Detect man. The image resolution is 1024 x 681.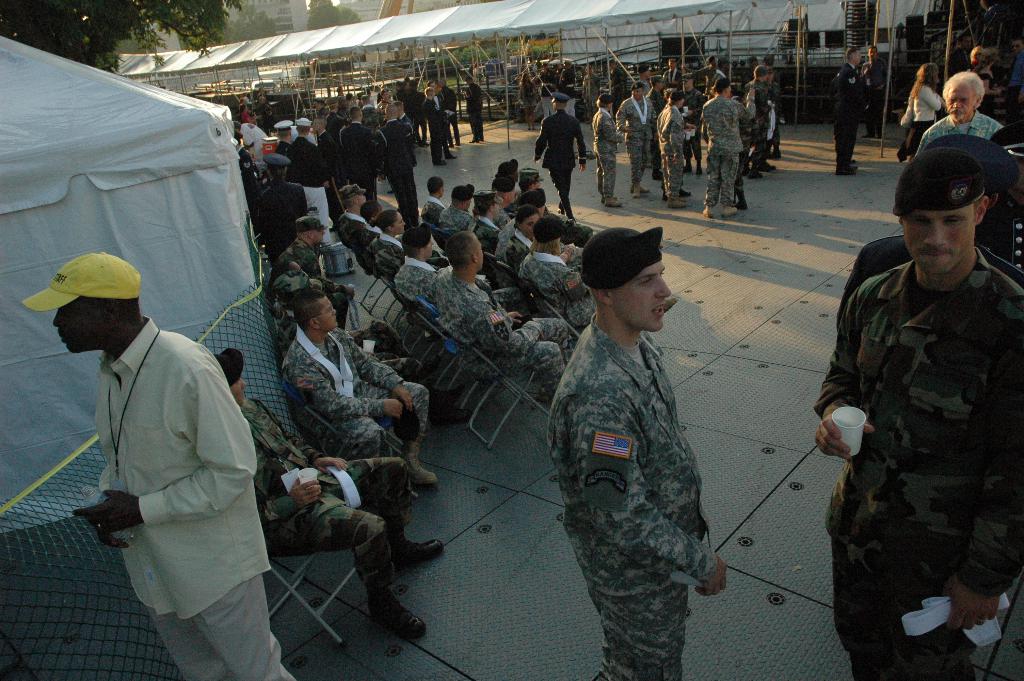
x1=661, y1=60, x2=682, y2=84.
